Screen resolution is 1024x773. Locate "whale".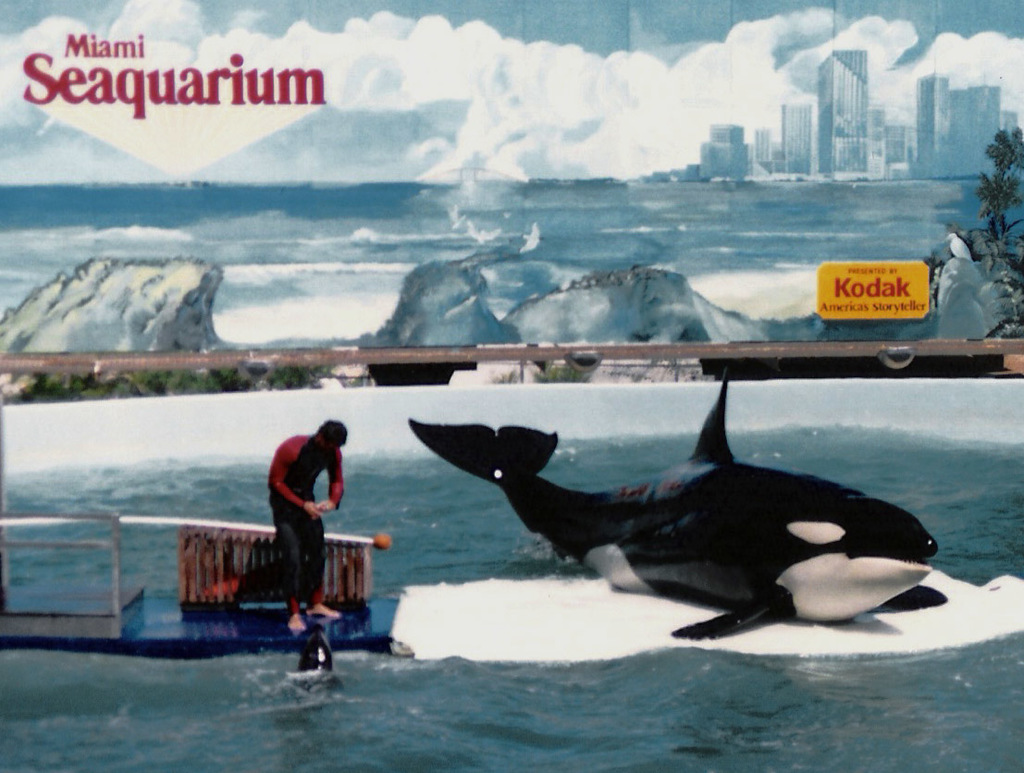
(x1=298, y1=626, x2=336, y2=672).
